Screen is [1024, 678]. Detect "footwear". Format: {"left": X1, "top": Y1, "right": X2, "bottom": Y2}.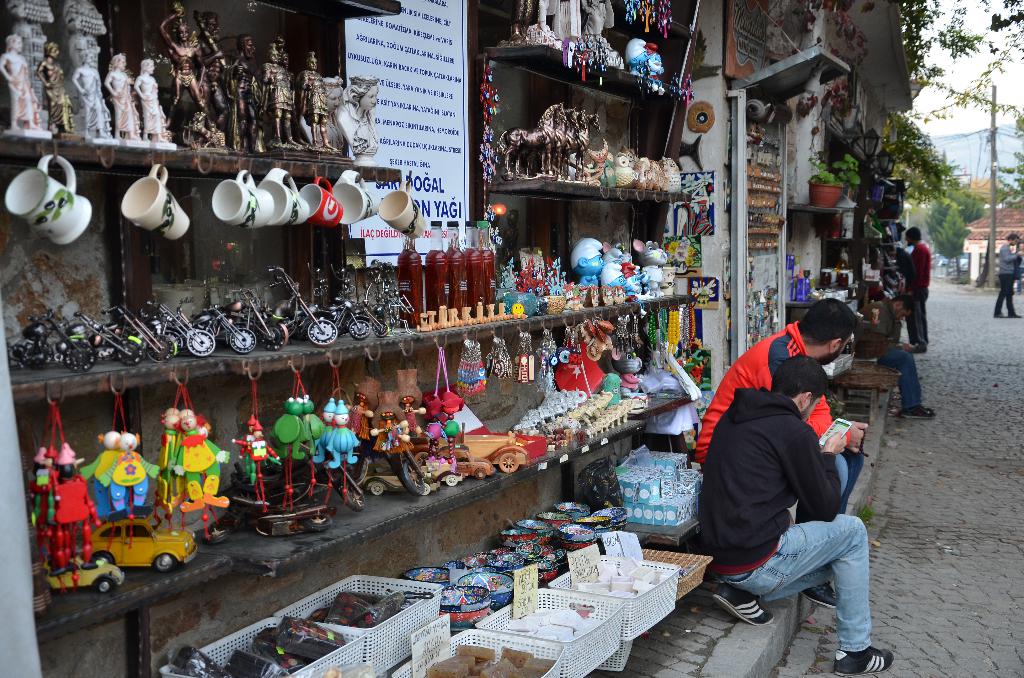
{"left": 712, "top": 583, "right": 776, "bottom": 629}.
